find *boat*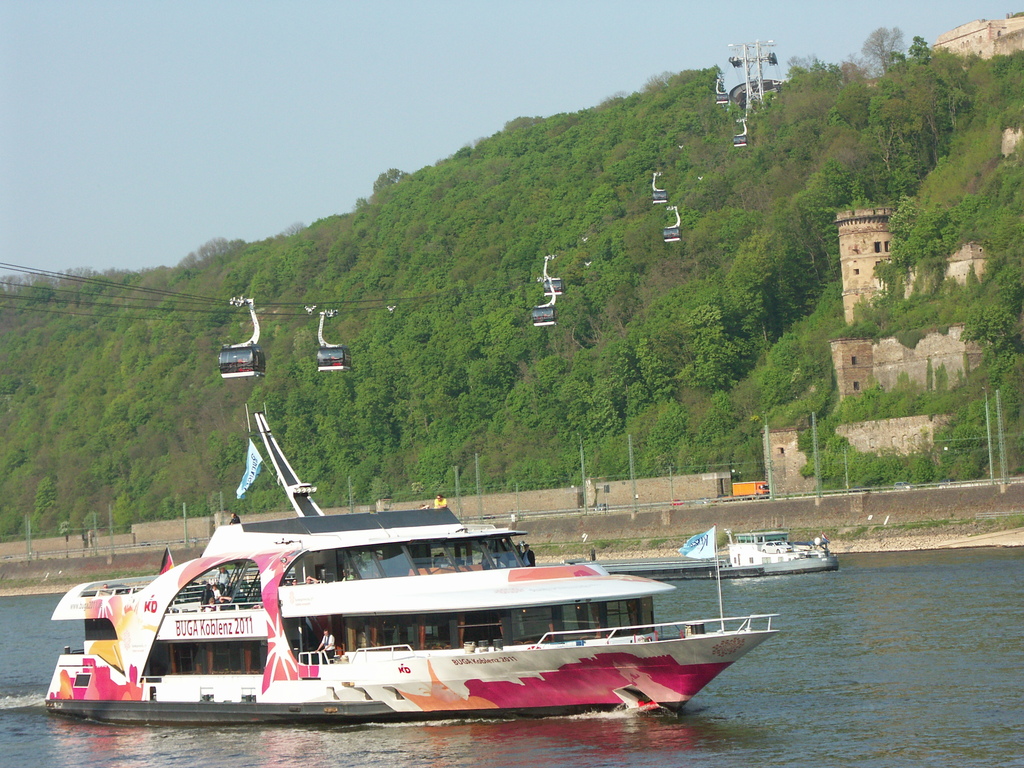
(698,522,835,582)
